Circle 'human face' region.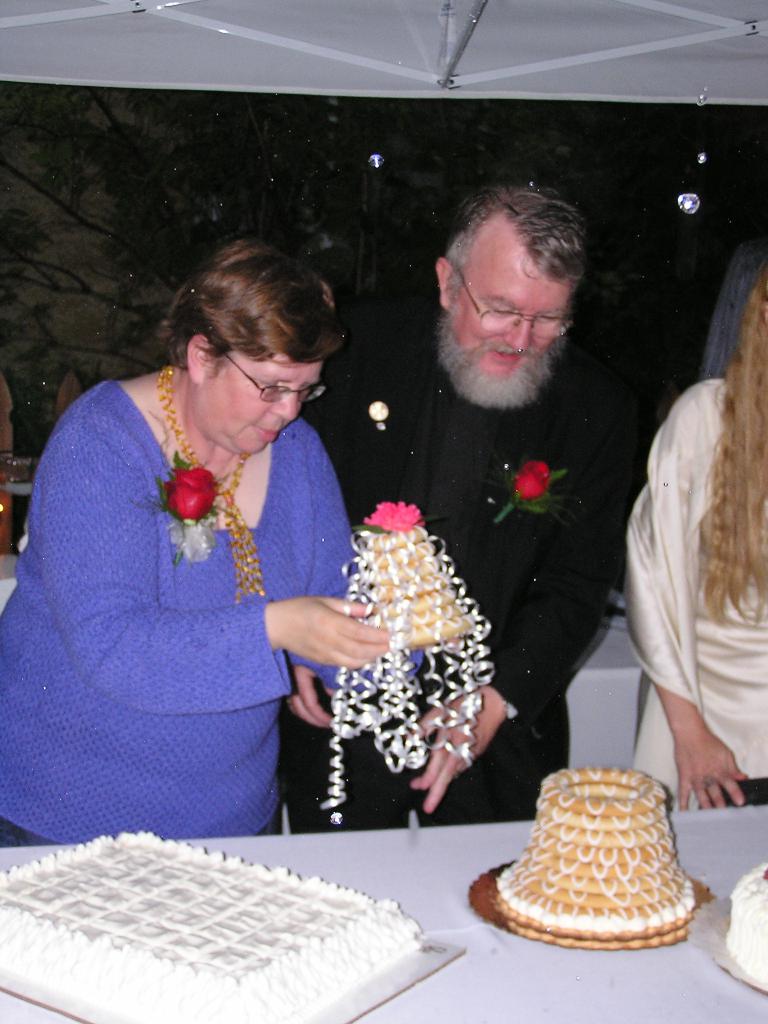
Region: (205,351,324,459).
